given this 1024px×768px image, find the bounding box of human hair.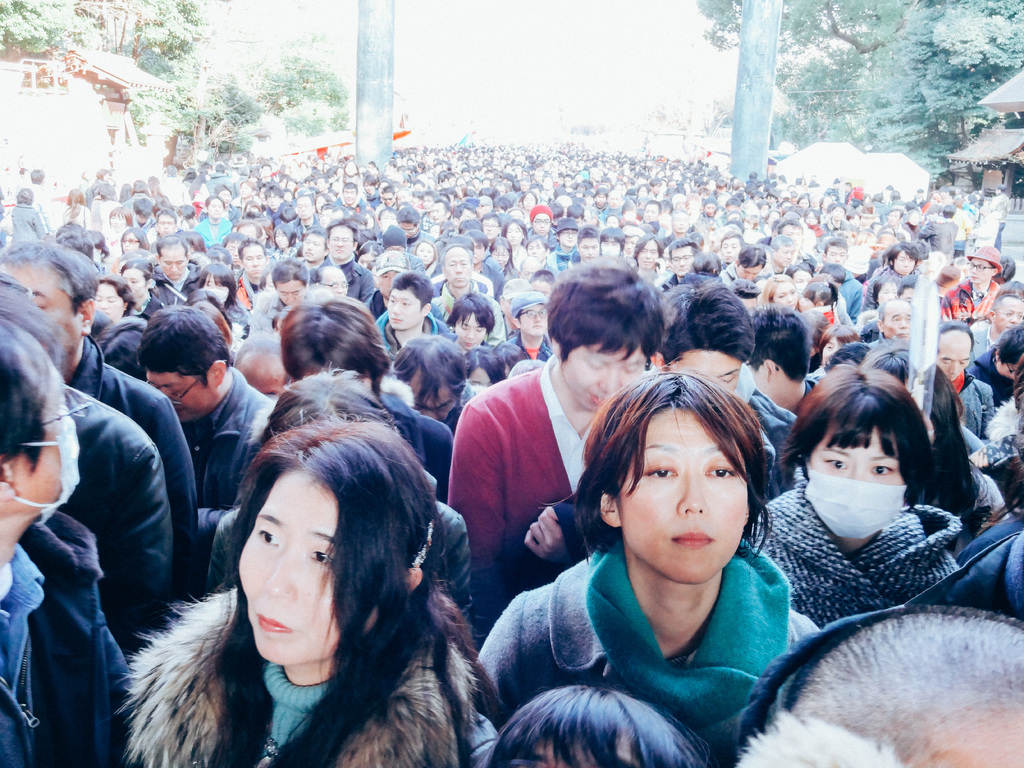
[0,316,50,475].
